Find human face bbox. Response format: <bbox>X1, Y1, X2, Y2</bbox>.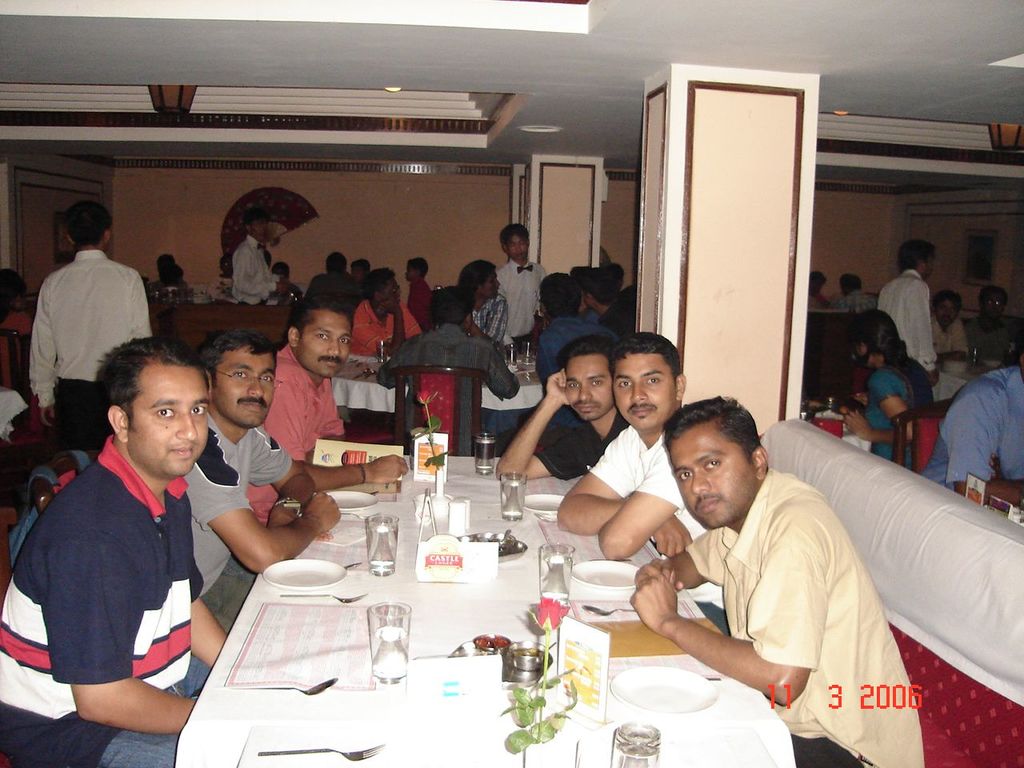
<bbox>560, 350, 614, 422</bbox>.
